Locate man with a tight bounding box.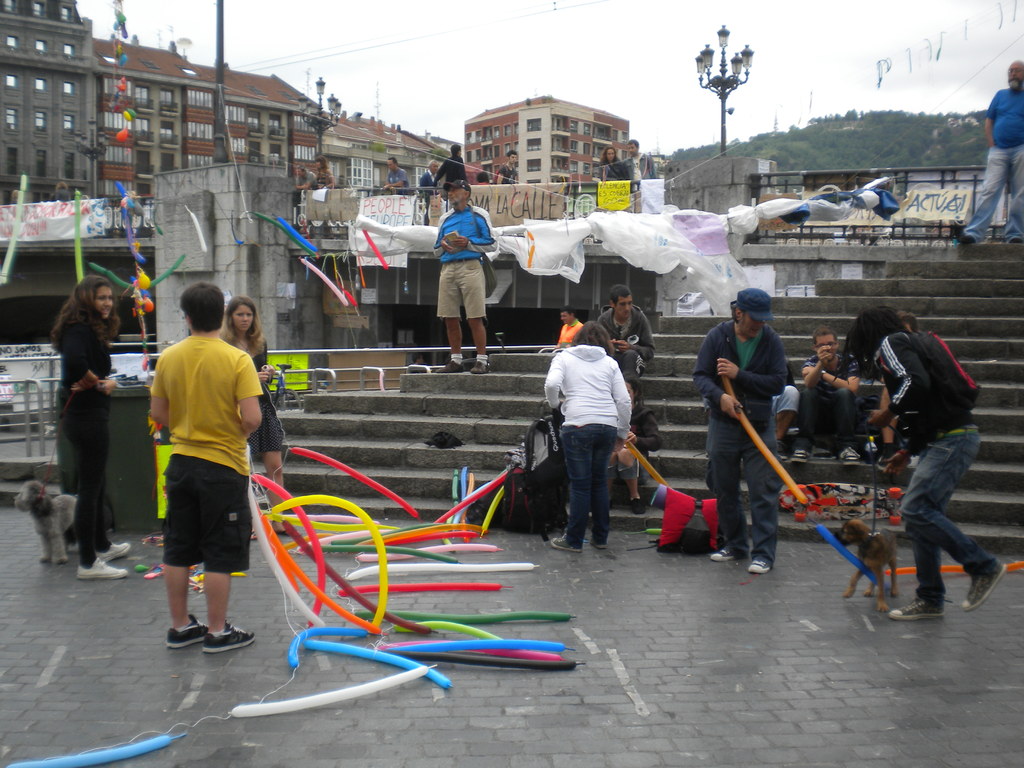
l=594, t=286, r=655, b=378.
